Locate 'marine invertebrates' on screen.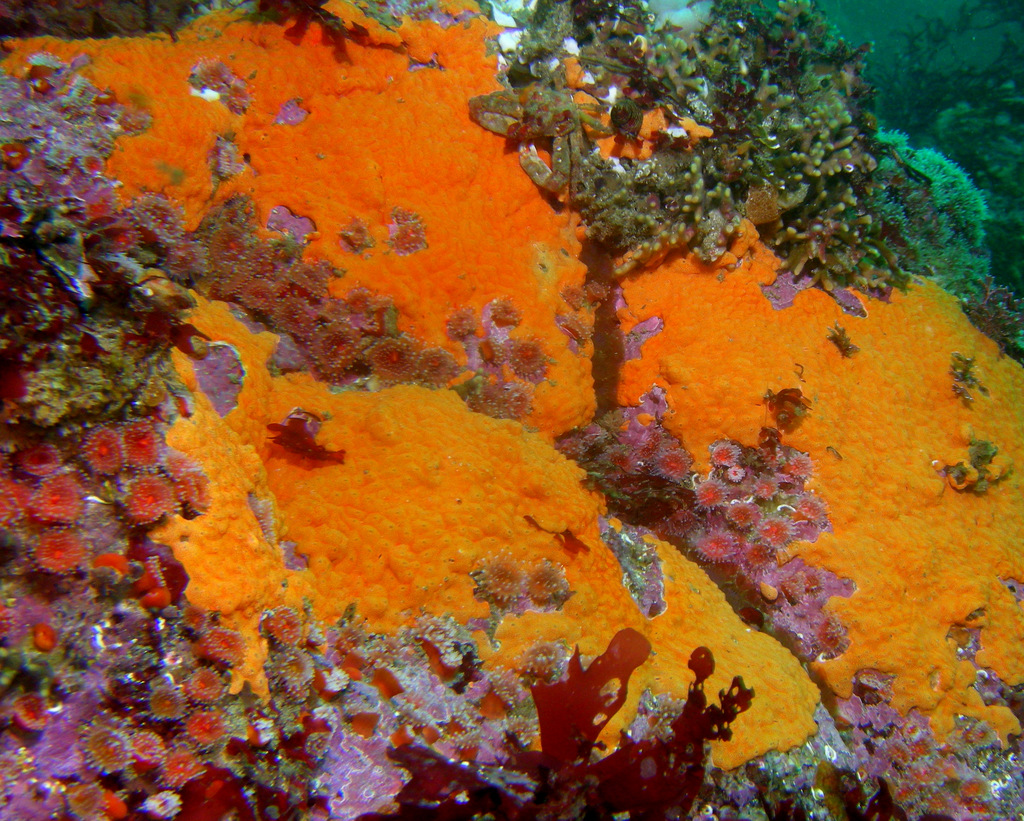
On screen at {"left": 166, "top": 216, "right": 225, "bottom": 272}.
